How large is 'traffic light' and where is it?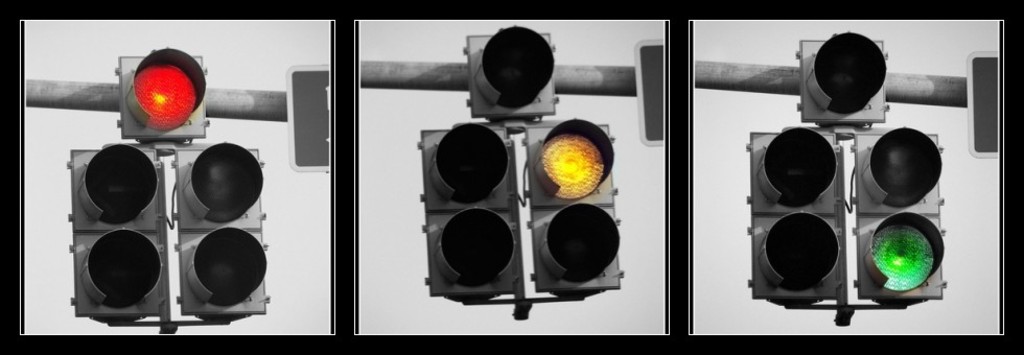
Bounding box: [left=65, top=45, right=271, bottom=334].
